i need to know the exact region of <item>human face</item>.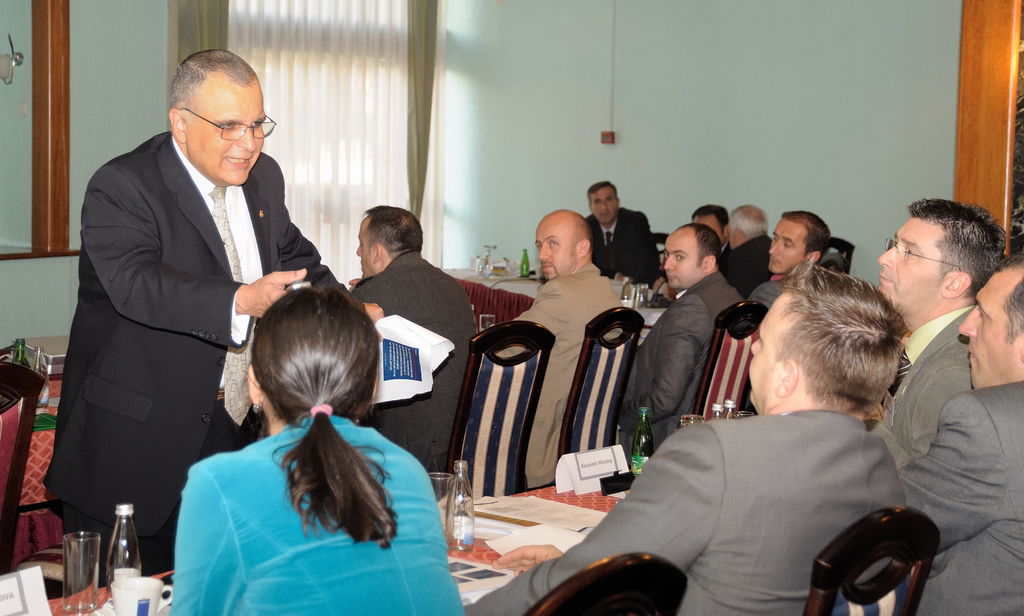
Region: detection(879, 219, 935, 314).
